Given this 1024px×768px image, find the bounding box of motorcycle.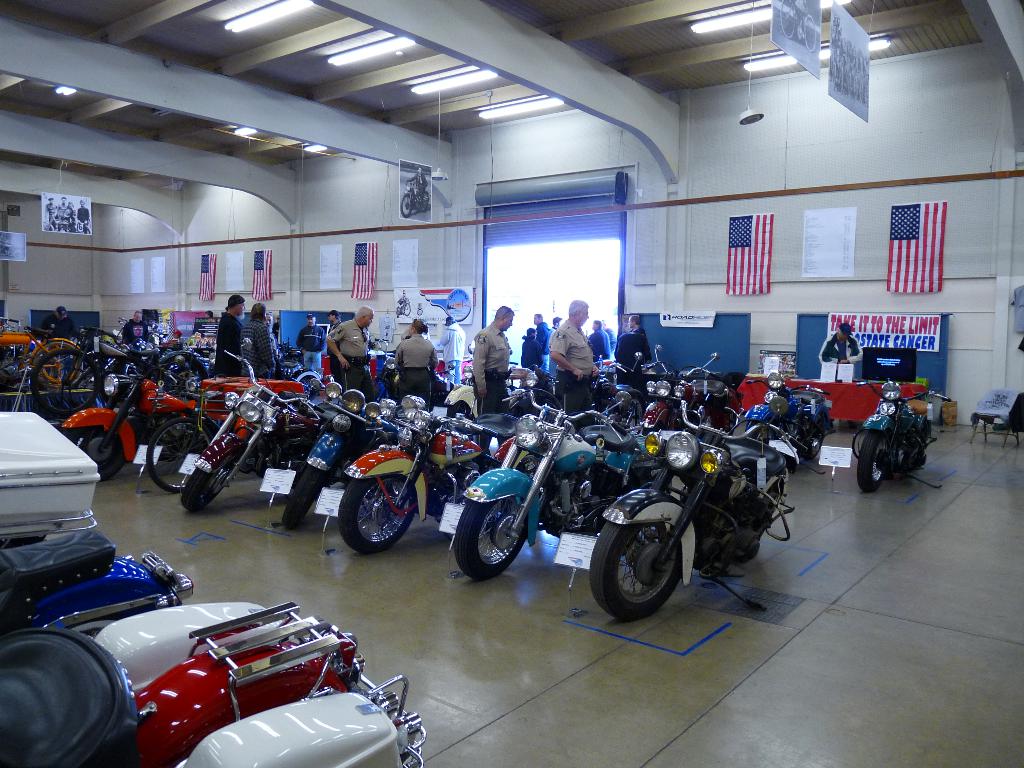
585/412/800/625.
